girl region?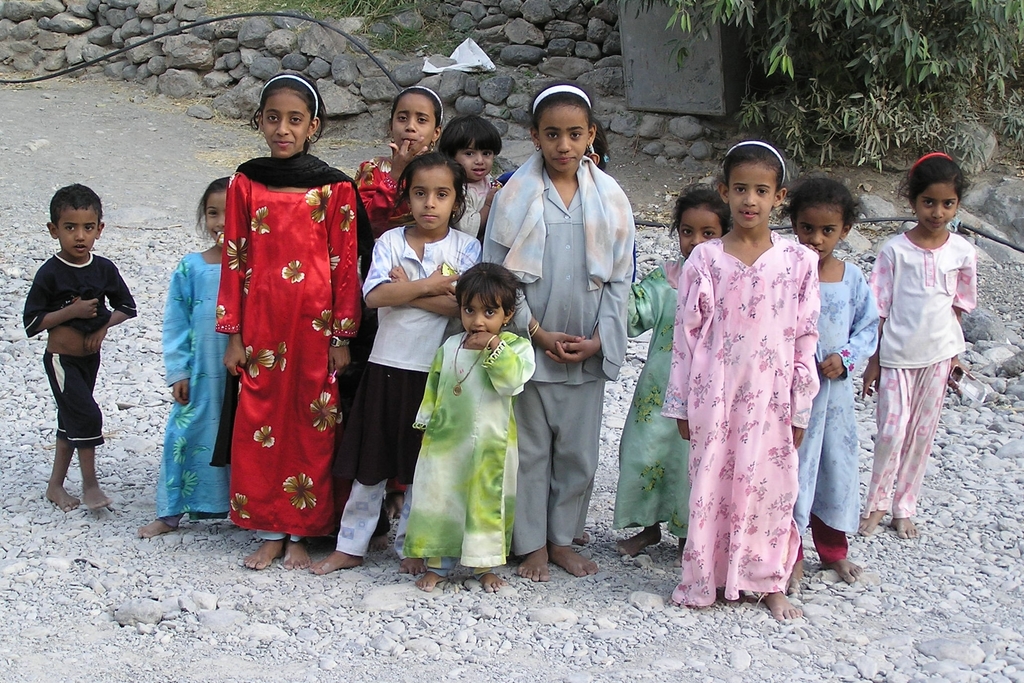
pyautogui.locateOnScreen(399, 263, 542, 597)
